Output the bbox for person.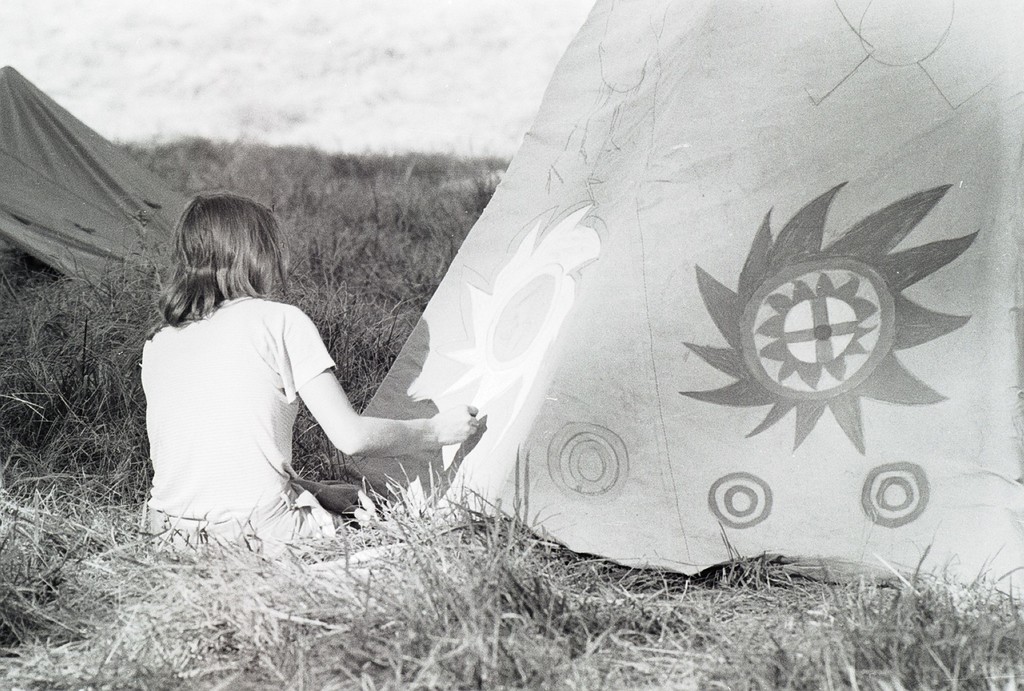
122,170,423,547.
